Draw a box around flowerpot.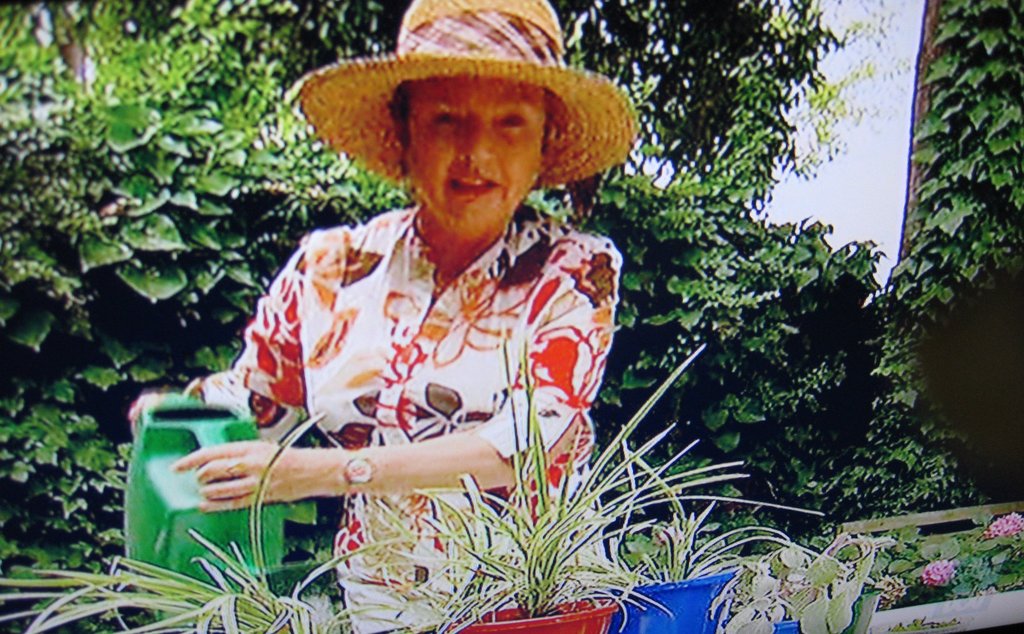
x1=447 y1=596 x2=612 y2=633.
